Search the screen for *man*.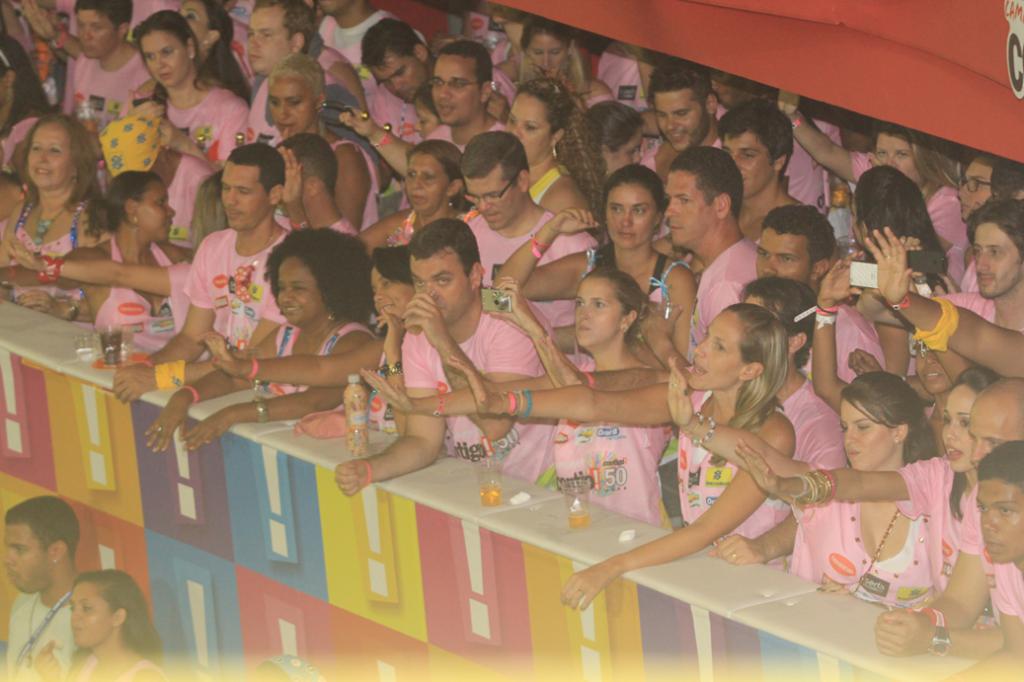
Found at bbox=[246, 0, 332, 144].
